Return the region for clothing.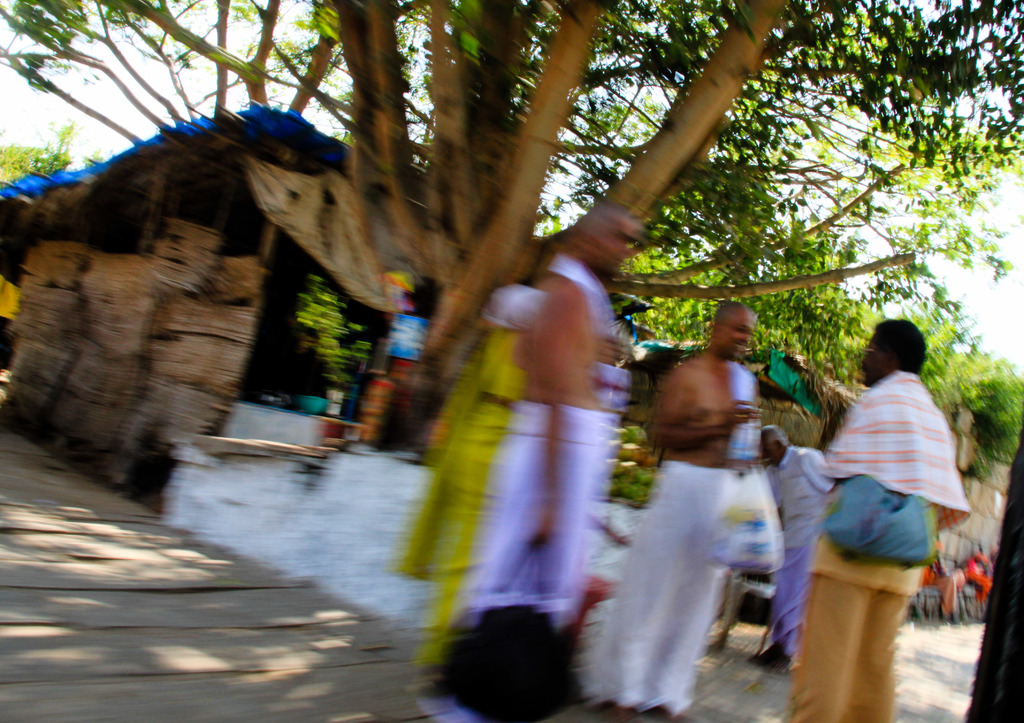
left=764, top=435, right=830, bottom=661.
